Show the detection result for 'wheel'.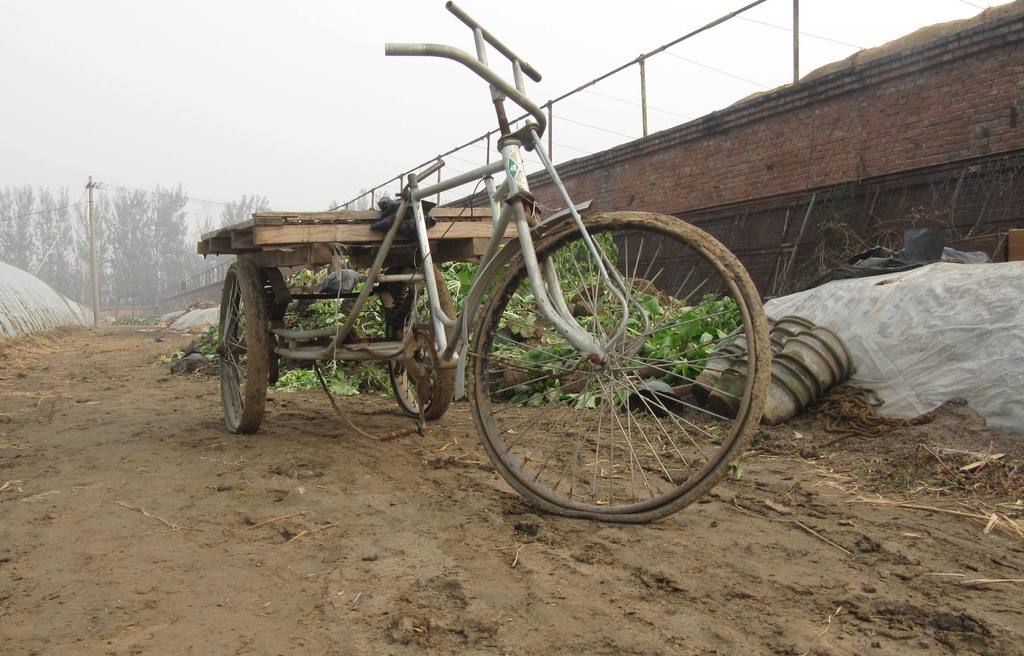
box=[217, 259, 269, 436].
